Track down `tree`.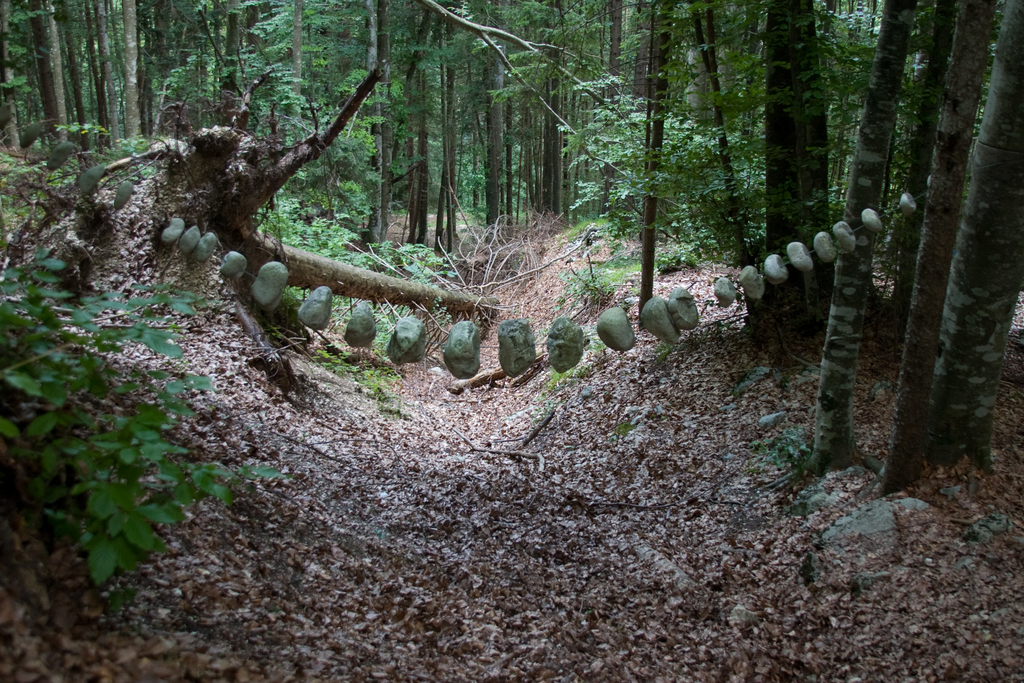
Tracked to (792,0,908,479).
